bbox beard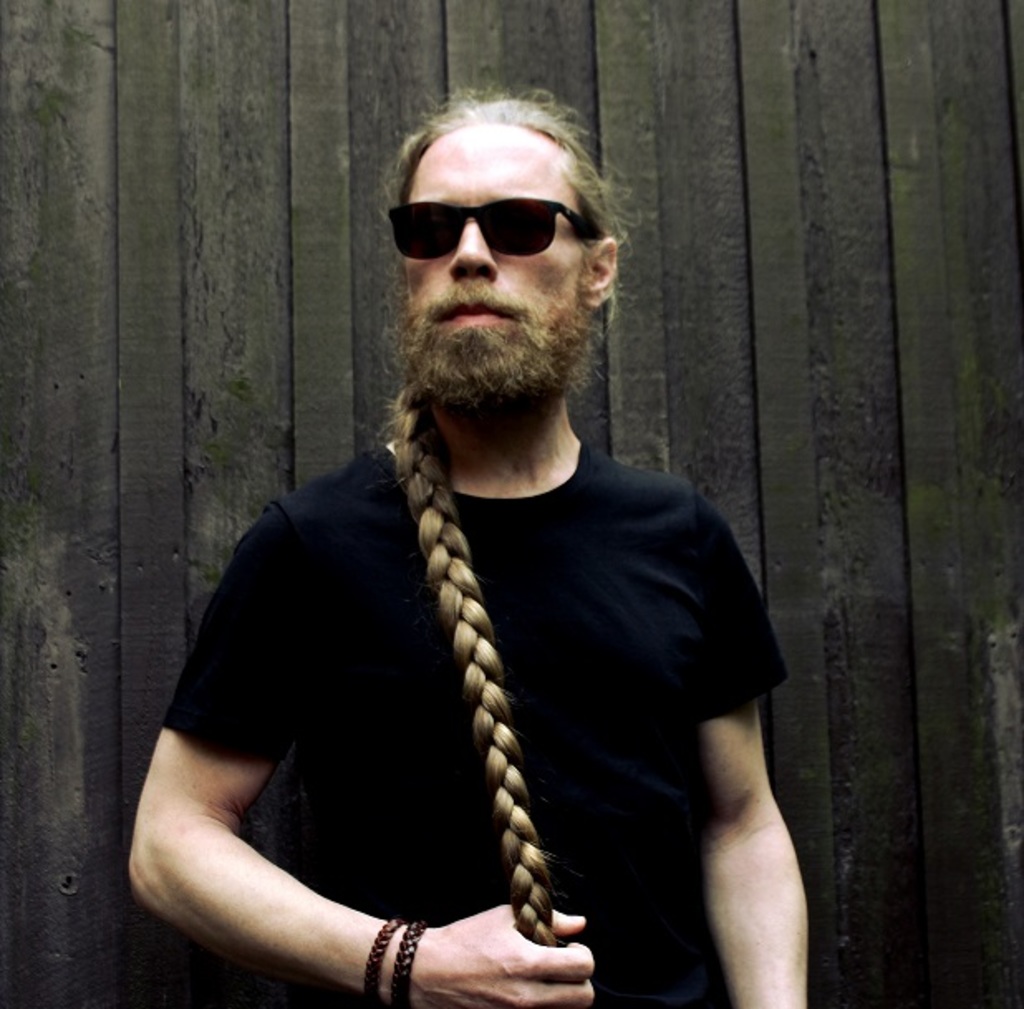
pyautogui.locateOnScreen(386, 280, 605, 408)
